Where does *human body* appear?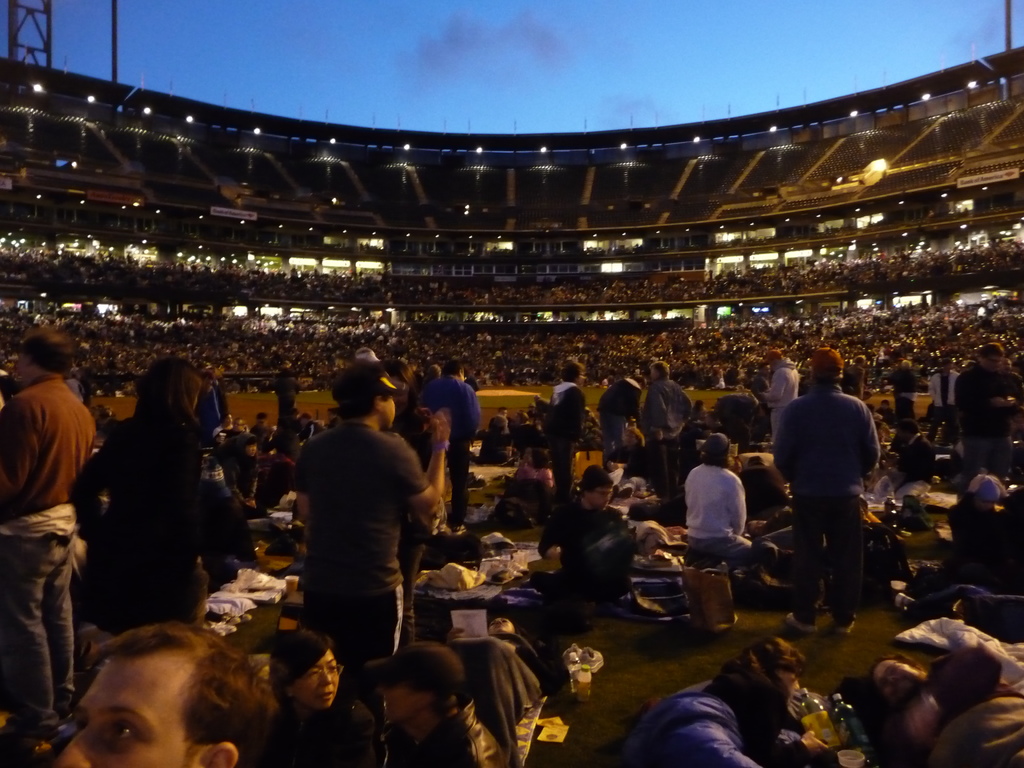
Appears at bbox=[826, 258, 840, 271].
